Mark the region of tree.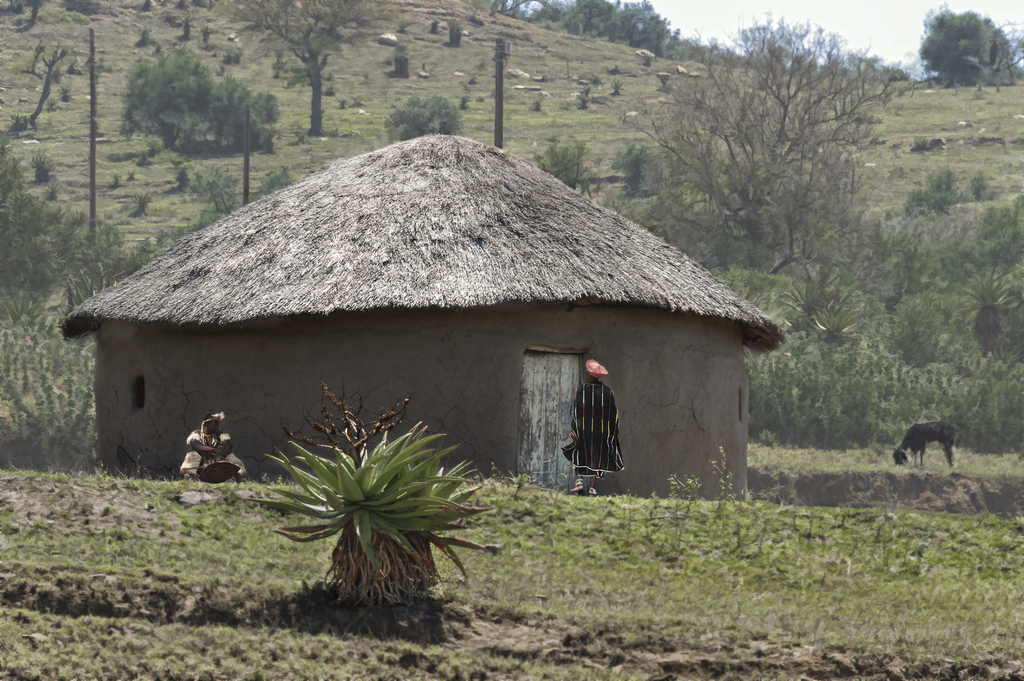
Region: crop(19, 38, 86, 125).
